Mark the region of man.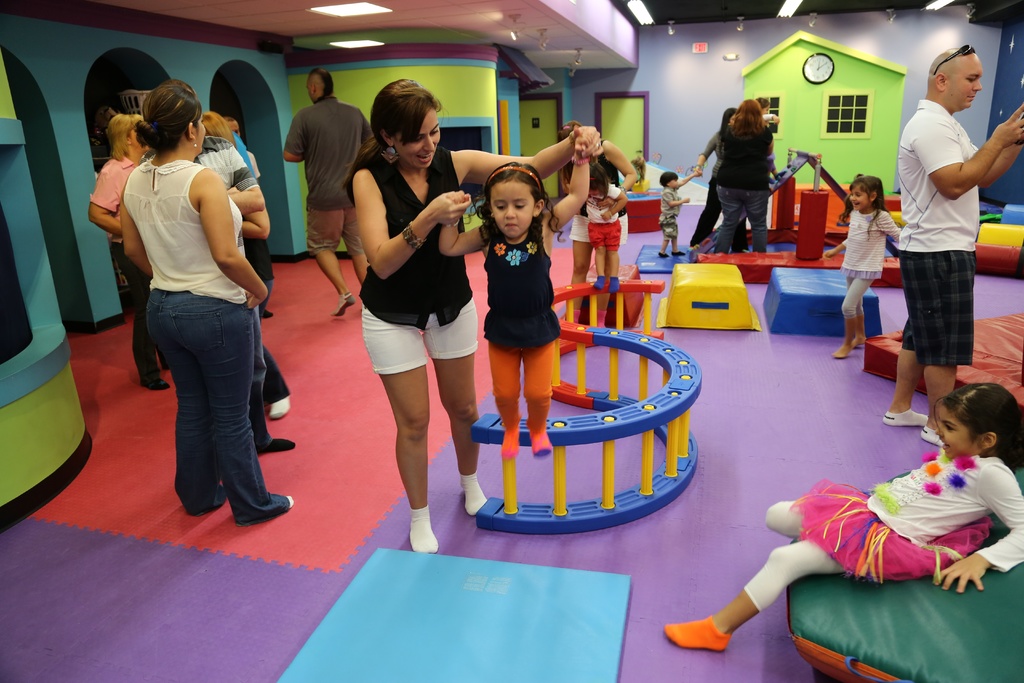
Region: bbox=(893, 42, 1006, 433).
